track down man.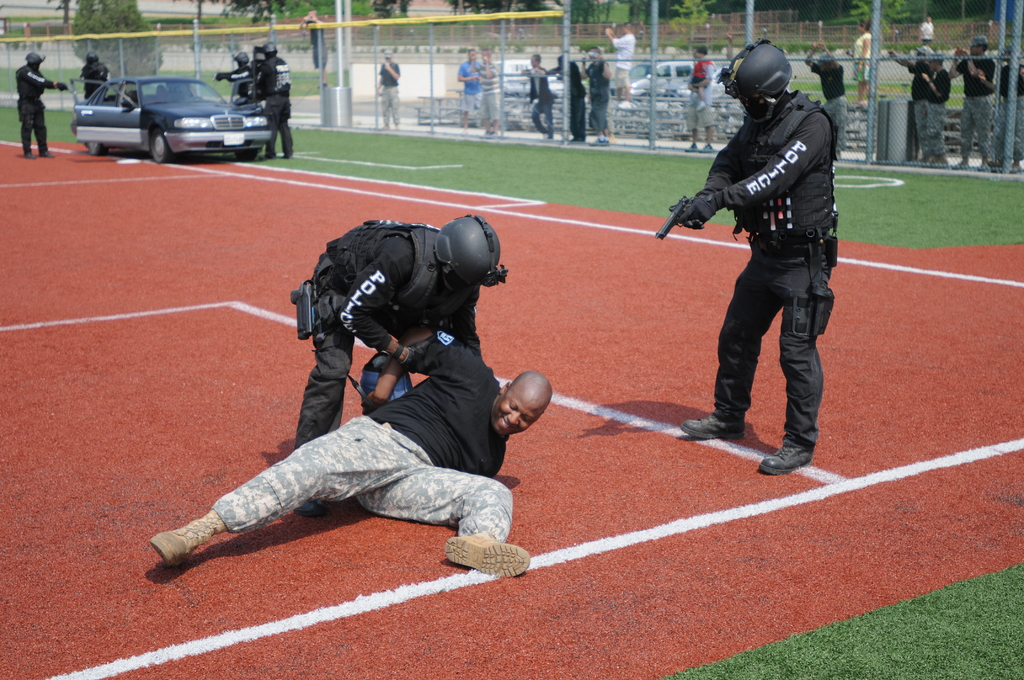
Tracked to <box>477,47,502,133</box>.
